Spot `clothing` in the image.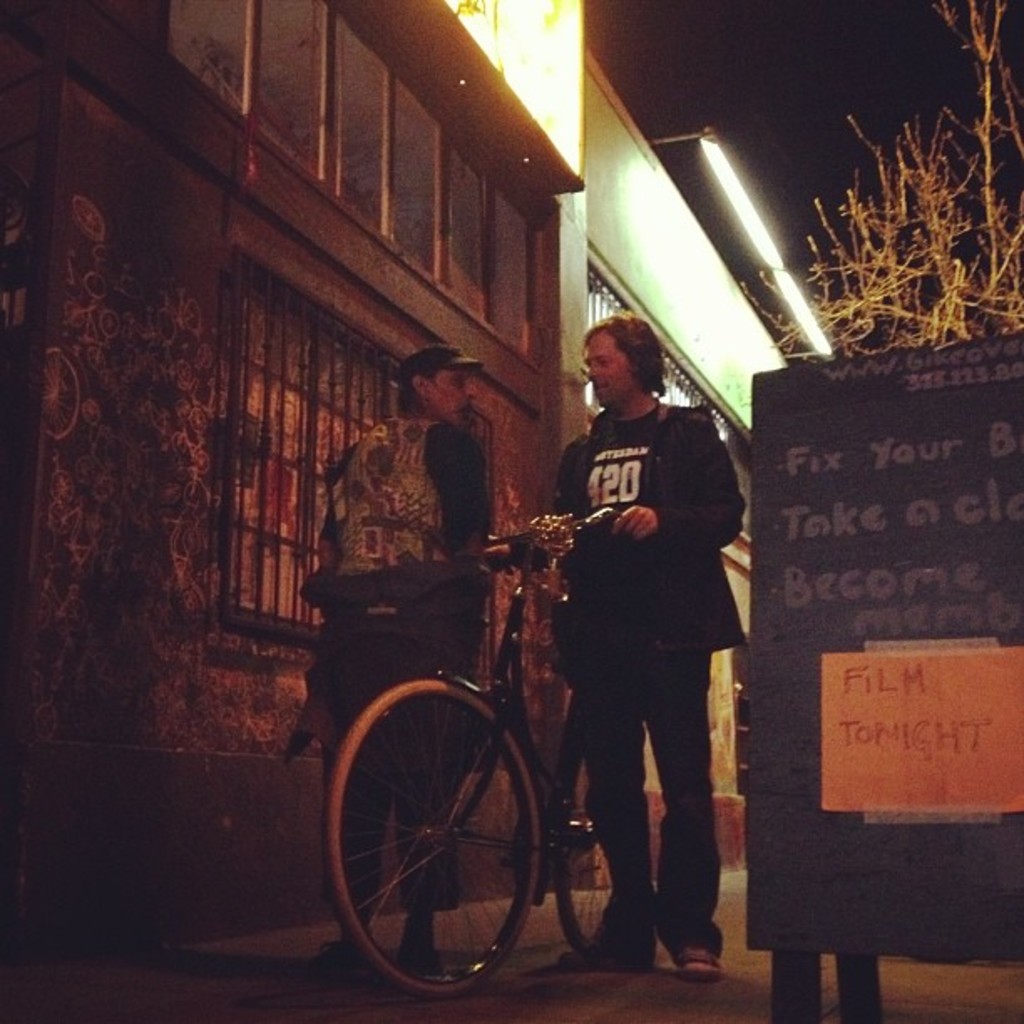
`clothing` found at 320 412 458 915.
